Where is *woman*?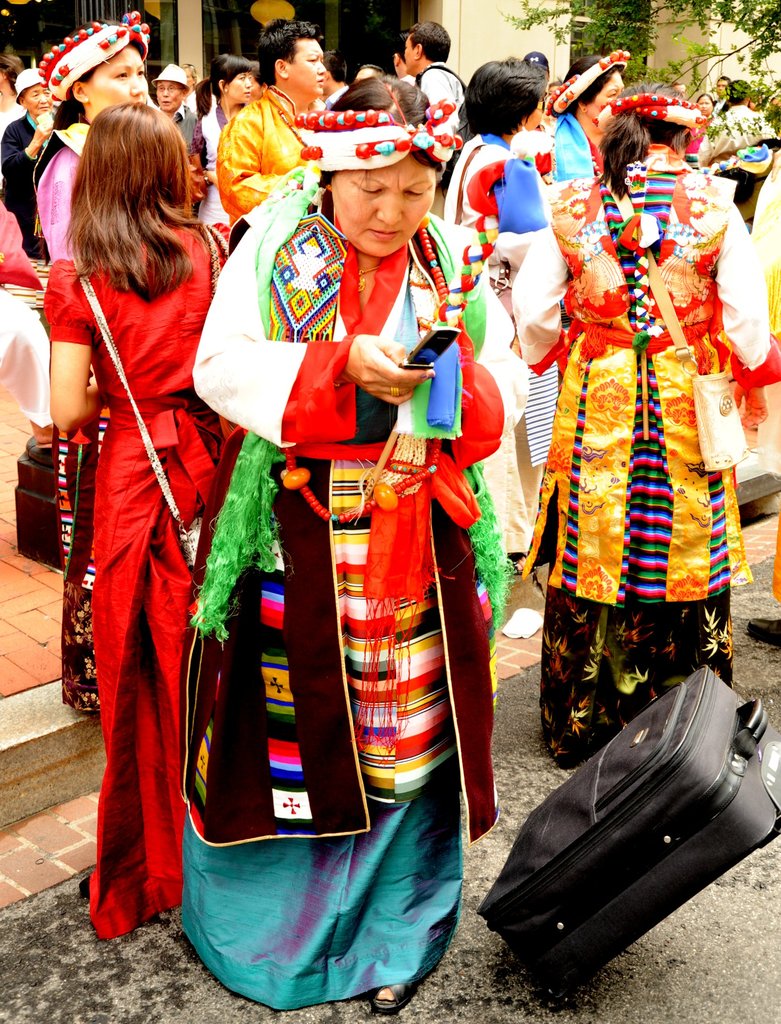
<box>170,76,523,1007</box>.
